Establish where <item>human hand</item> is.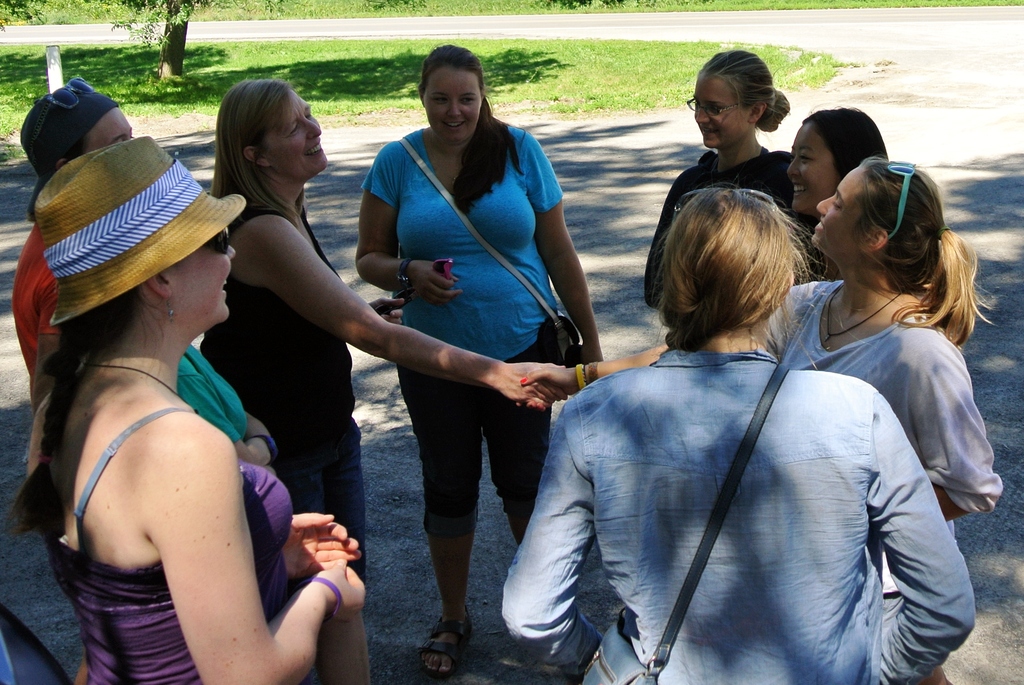
Established at pyautogui.locateOnScreen(493, 362, 570, 410).
